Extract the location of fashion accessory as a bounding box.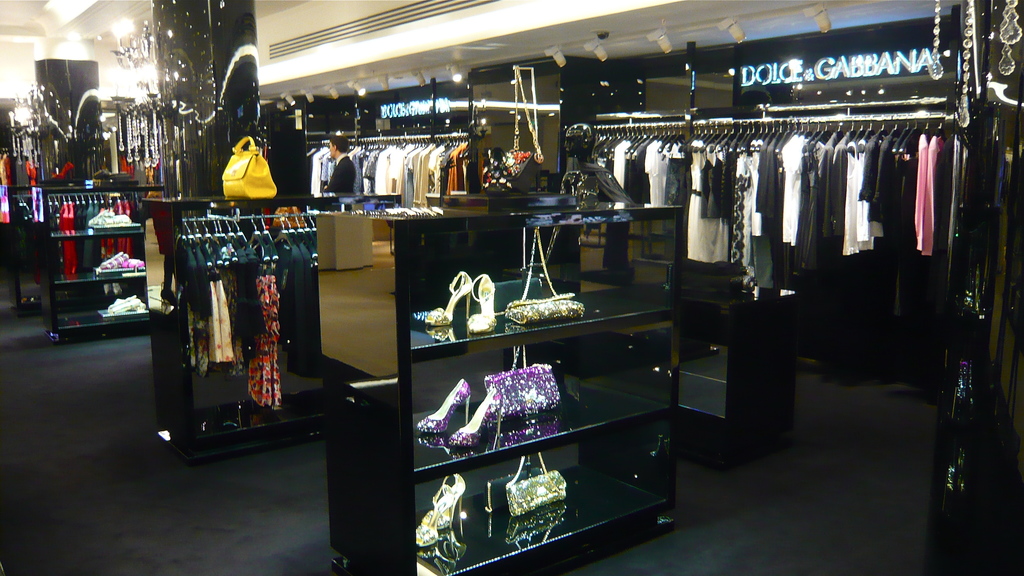
413 376 472 439.
